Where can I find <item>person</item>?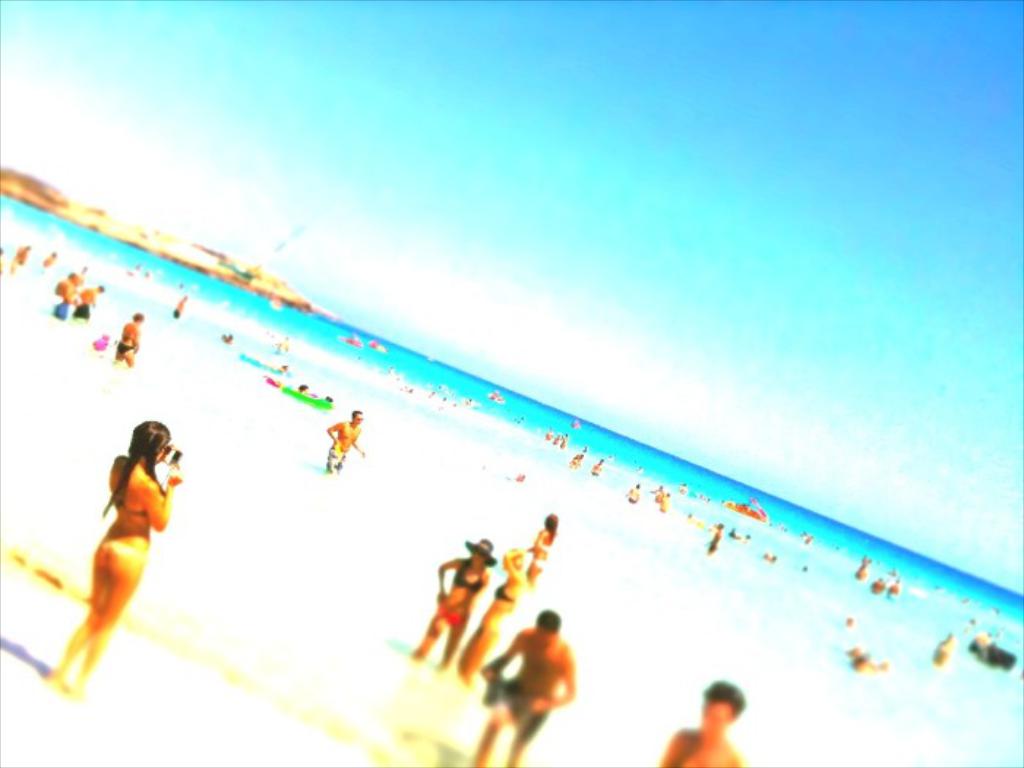
You can find it at bbox(114, 309, 146, 370).
